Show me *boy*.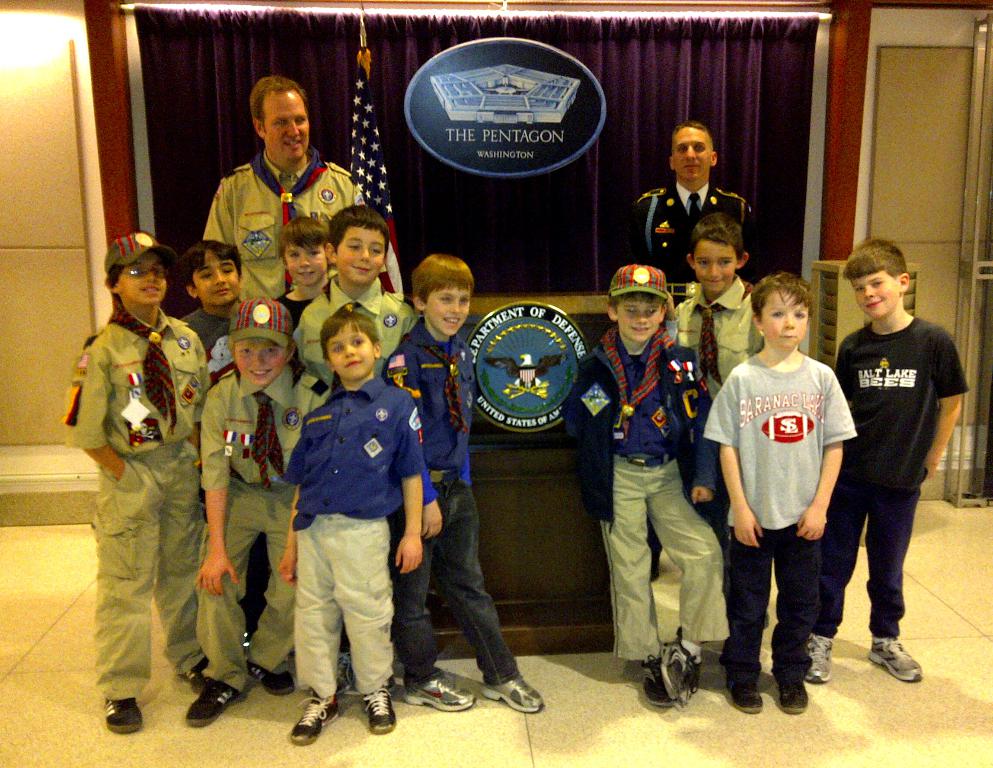
*boy* is here: 804, 234, 970, 680.
